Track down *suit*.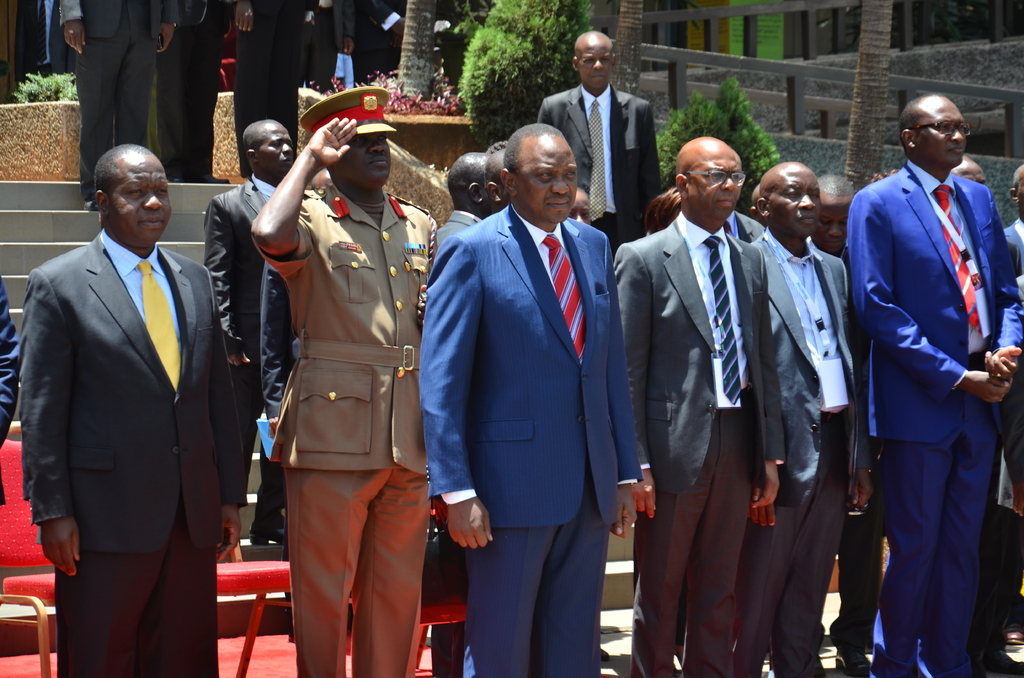
Tracked to pyautogui.locateOnScreen(198, 174, 276, 520).
